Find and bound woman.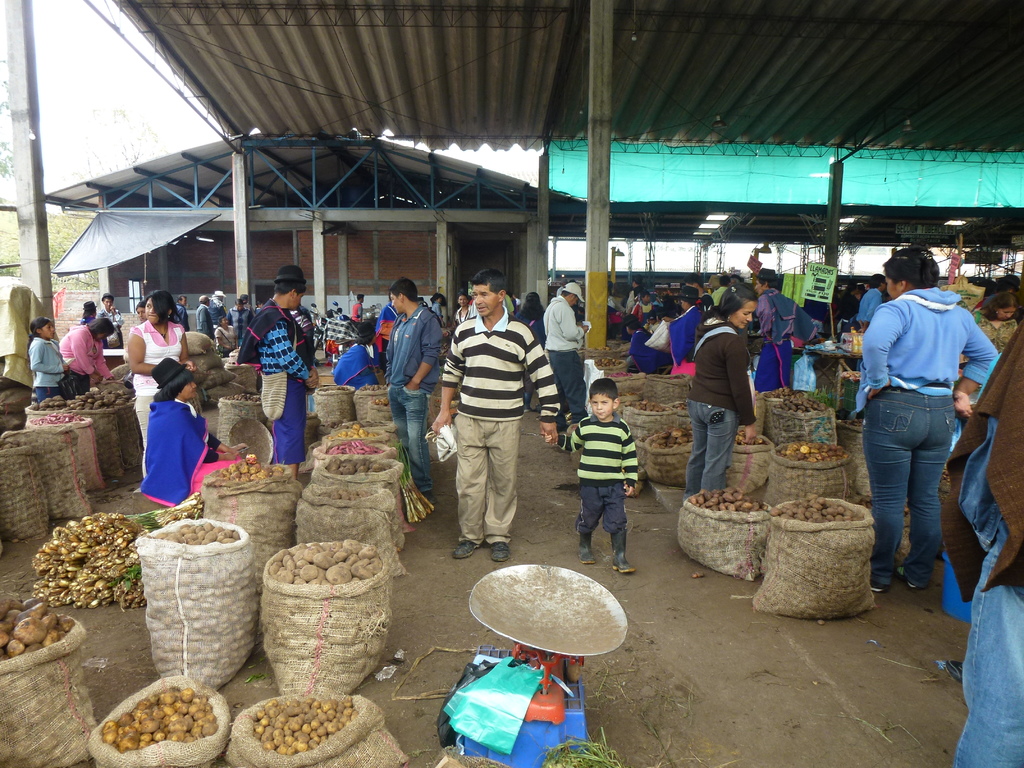
Bound: x1=76 y1=302 x2=96 y2=326.
